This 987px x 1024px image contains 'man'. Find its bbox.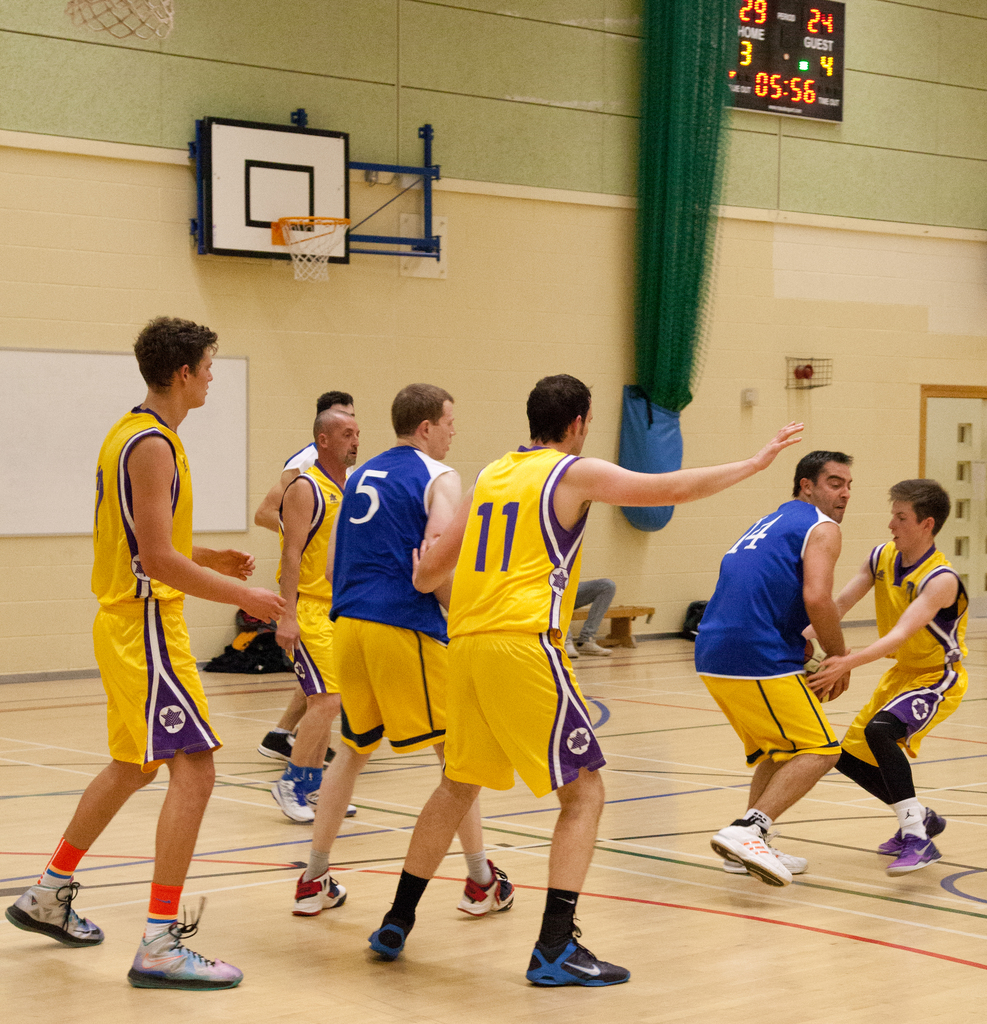
(693, 447, 856, 879).
